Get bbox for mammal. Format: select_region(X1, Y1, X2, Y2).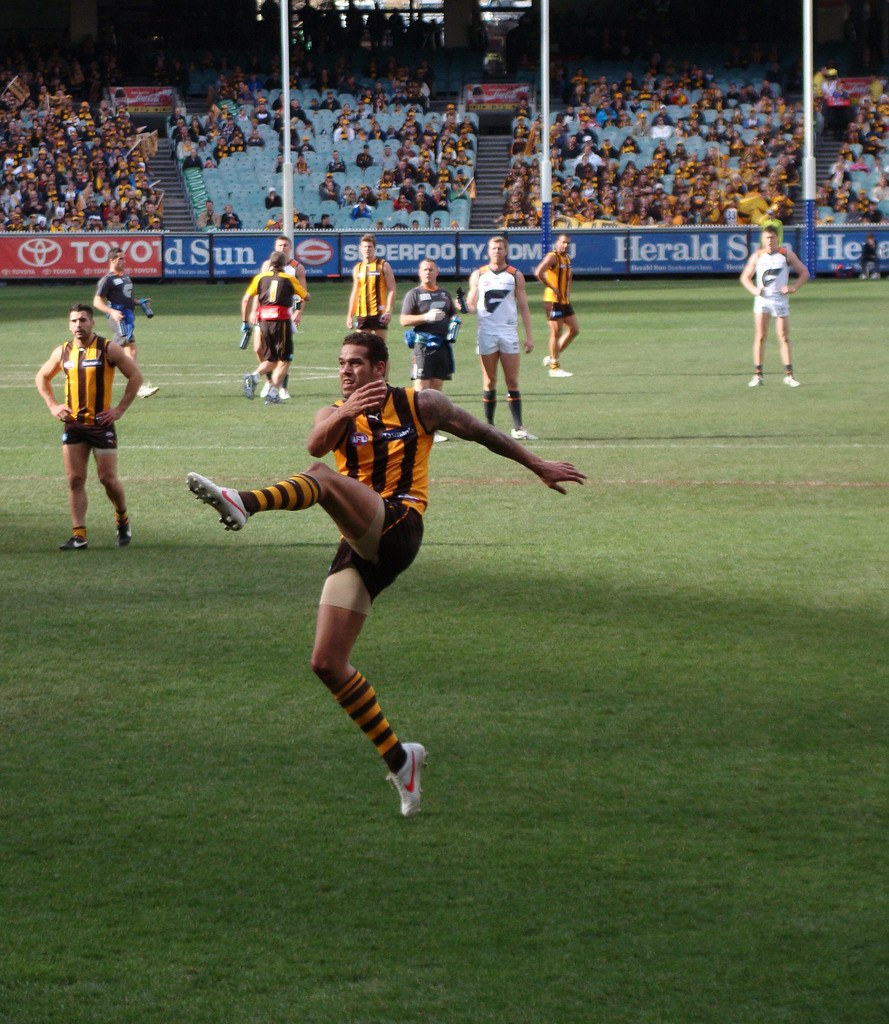
select_region(459, 237, 529, 431).
